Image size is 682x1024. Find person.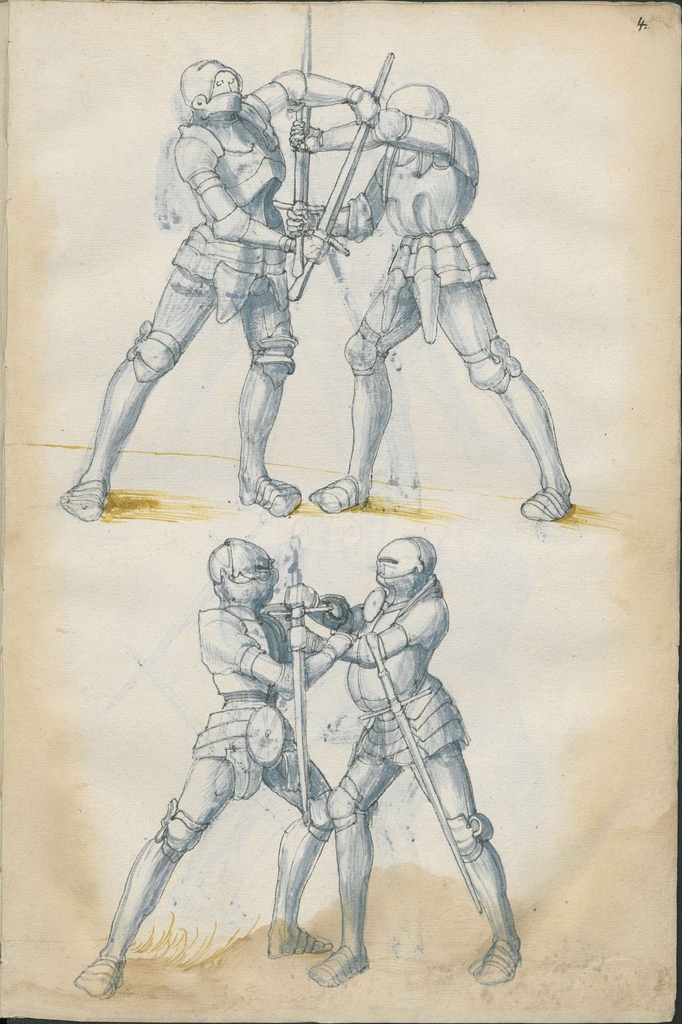
(61, 61, 378, 523).
